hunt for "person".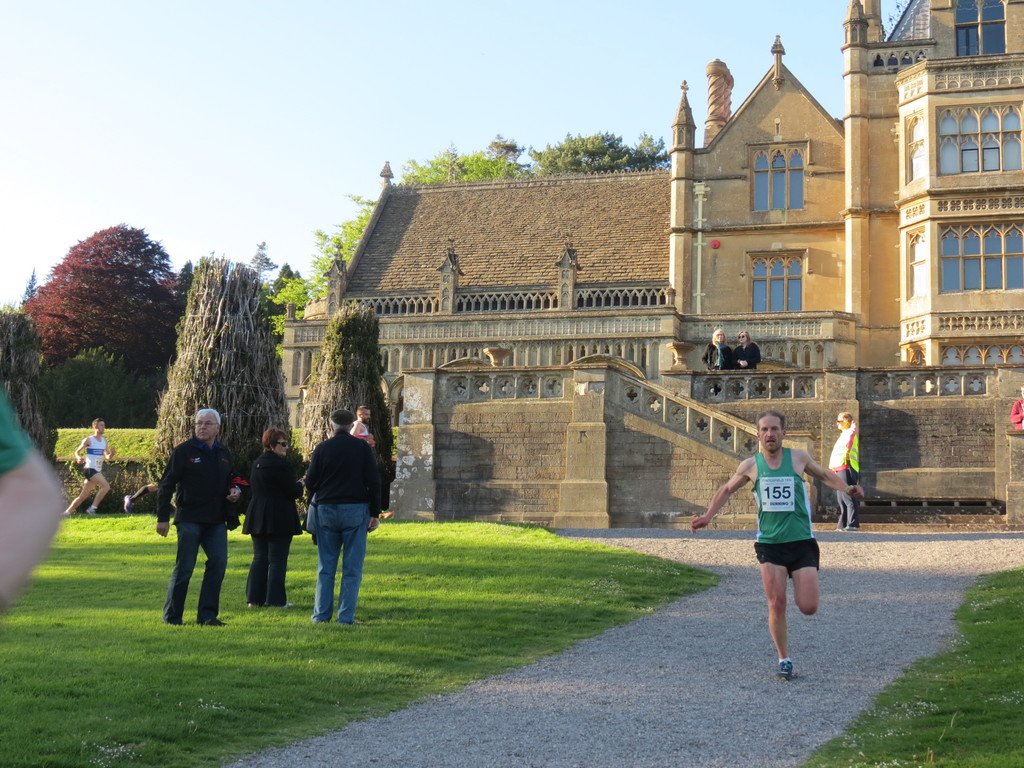
Hunted down at box(247, 424, 302, 604).
